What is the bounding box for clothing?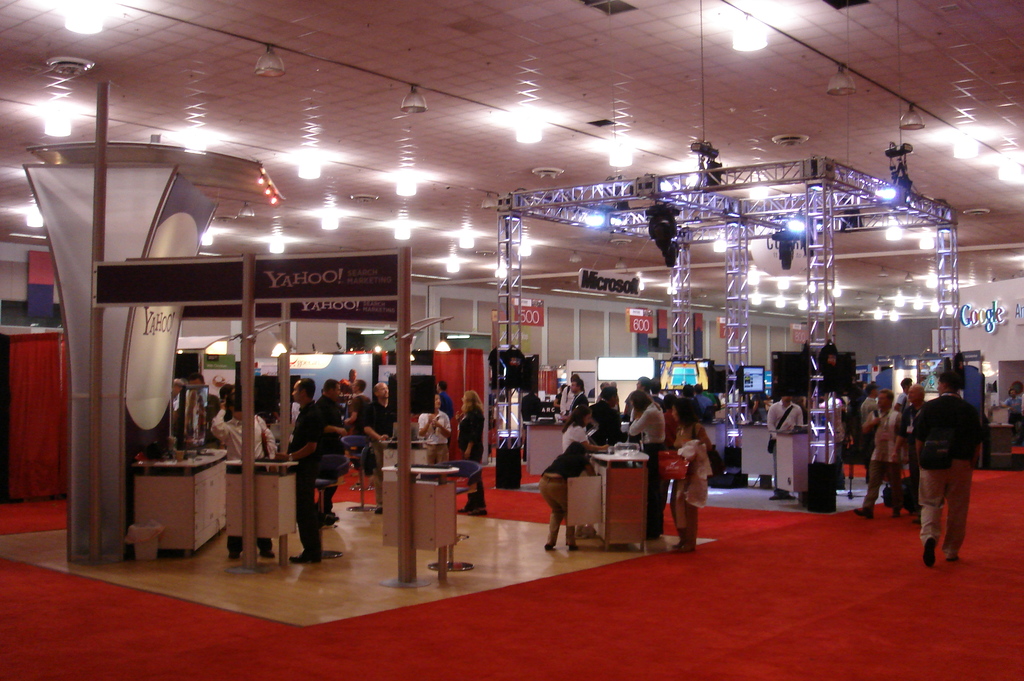
box=[314, 391, 349, 515].
